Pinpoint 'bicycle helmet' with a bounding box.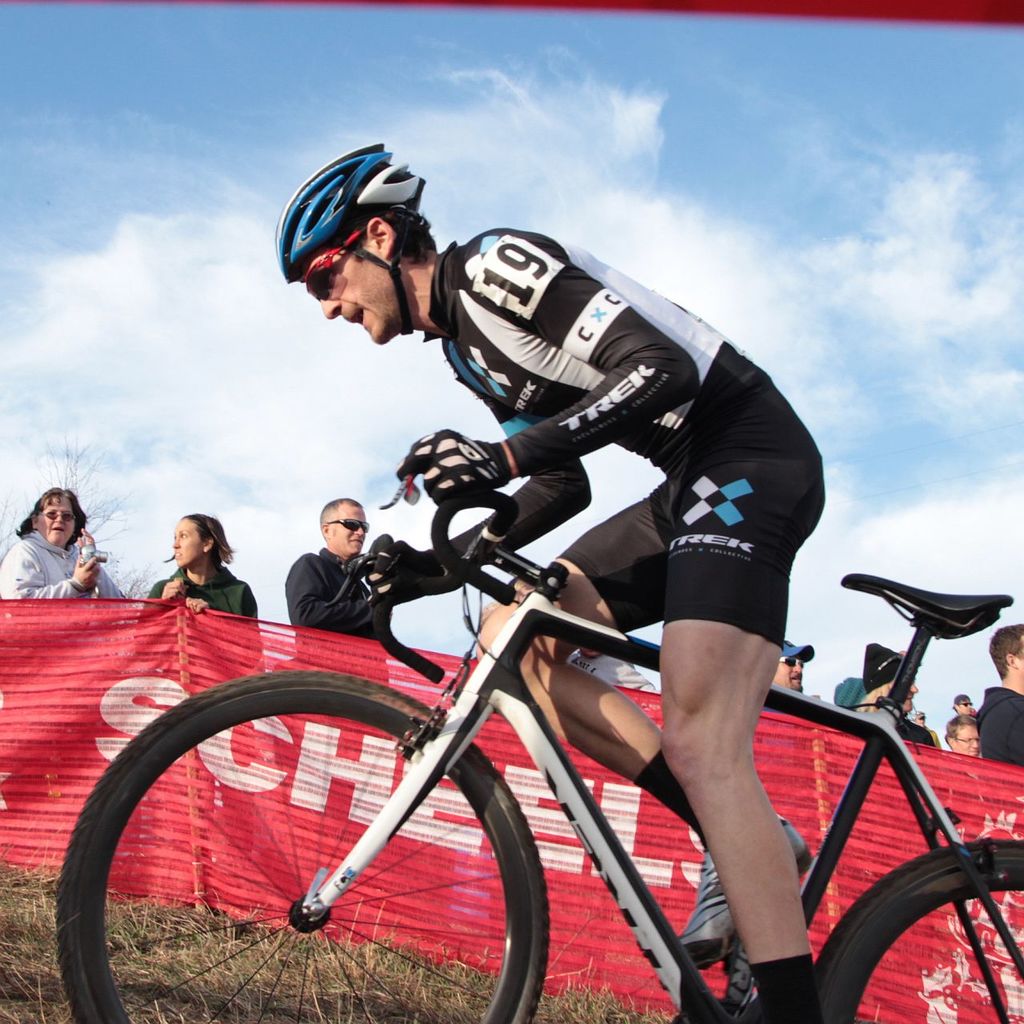
crop(275, 139, 416, 346).
